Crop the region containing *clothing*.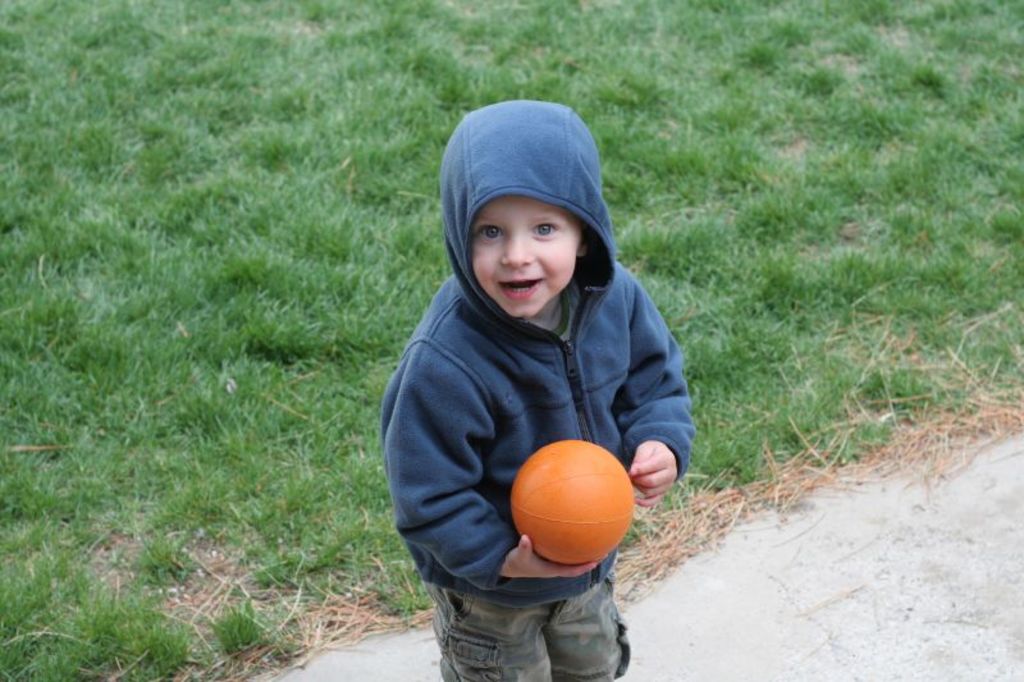
Crop region: 383, 86, 704, 678.
